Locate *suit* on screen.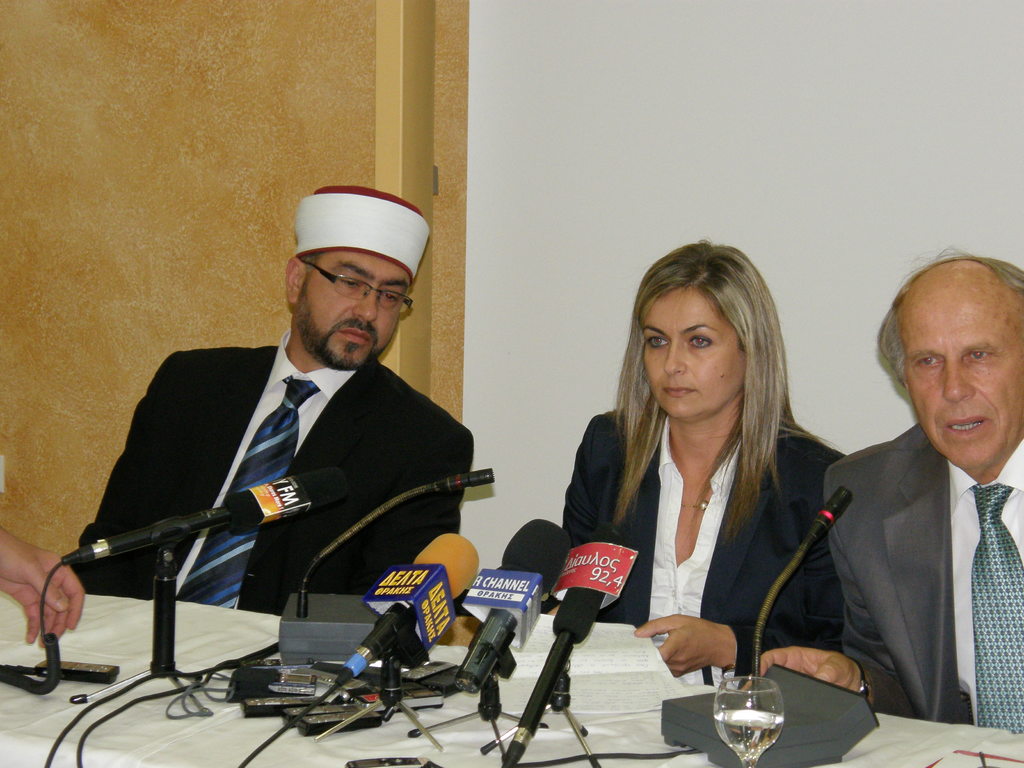
On screen at pyautogui.locateOnScreen(556, 413, 849, 679).
